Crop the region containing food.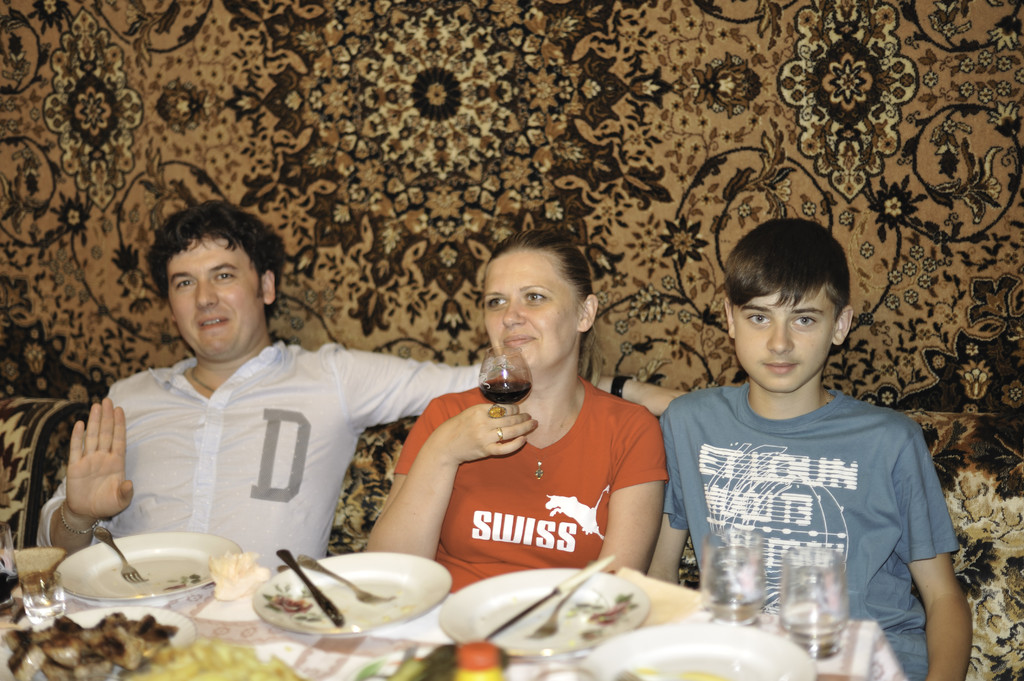
Crop region: locate(0, 605, 181, 680).
